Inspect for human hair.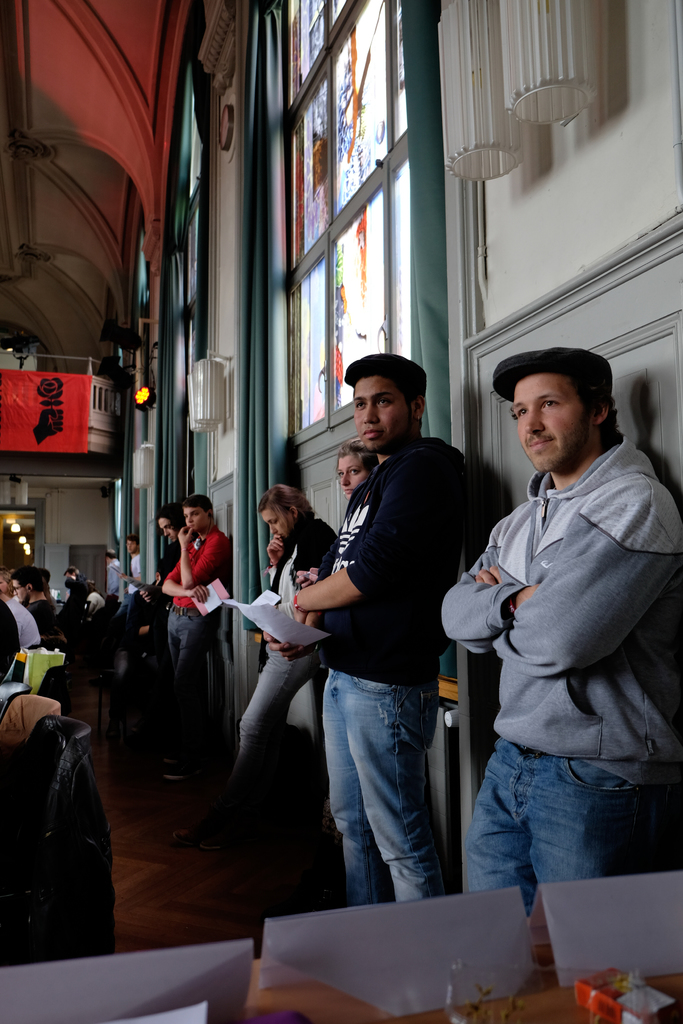
Inspection: pyautogui.locateOnScreen(338, 355, 431, 405).
